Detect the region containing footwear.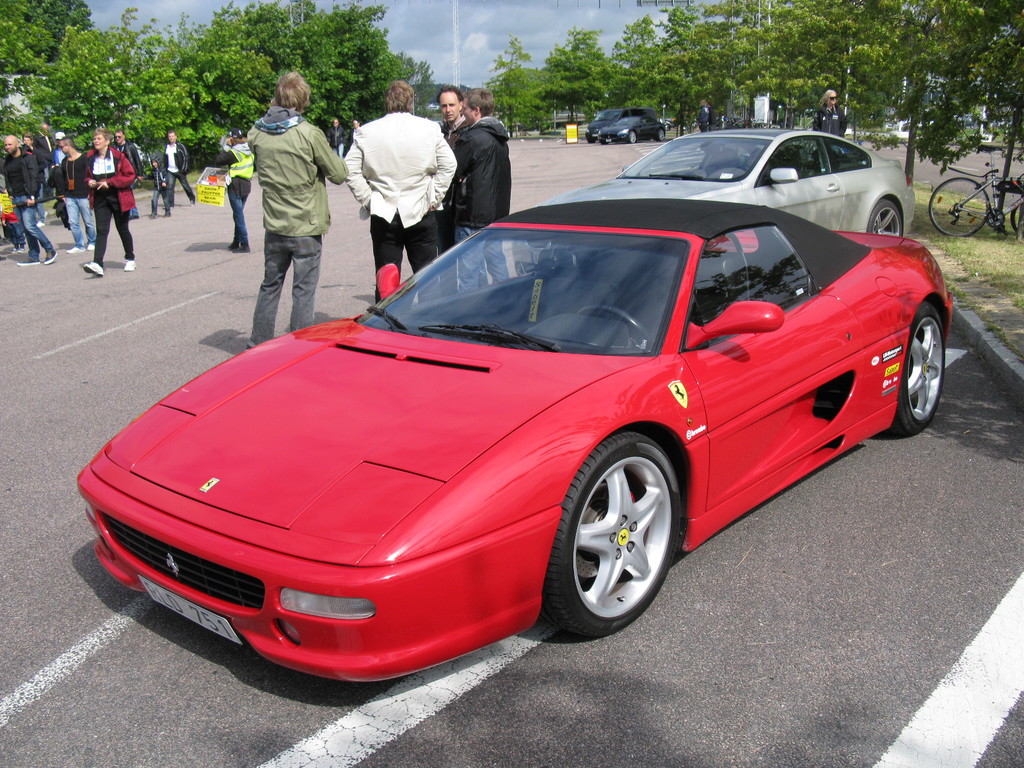
BBox(229, 241, 239, 252).
